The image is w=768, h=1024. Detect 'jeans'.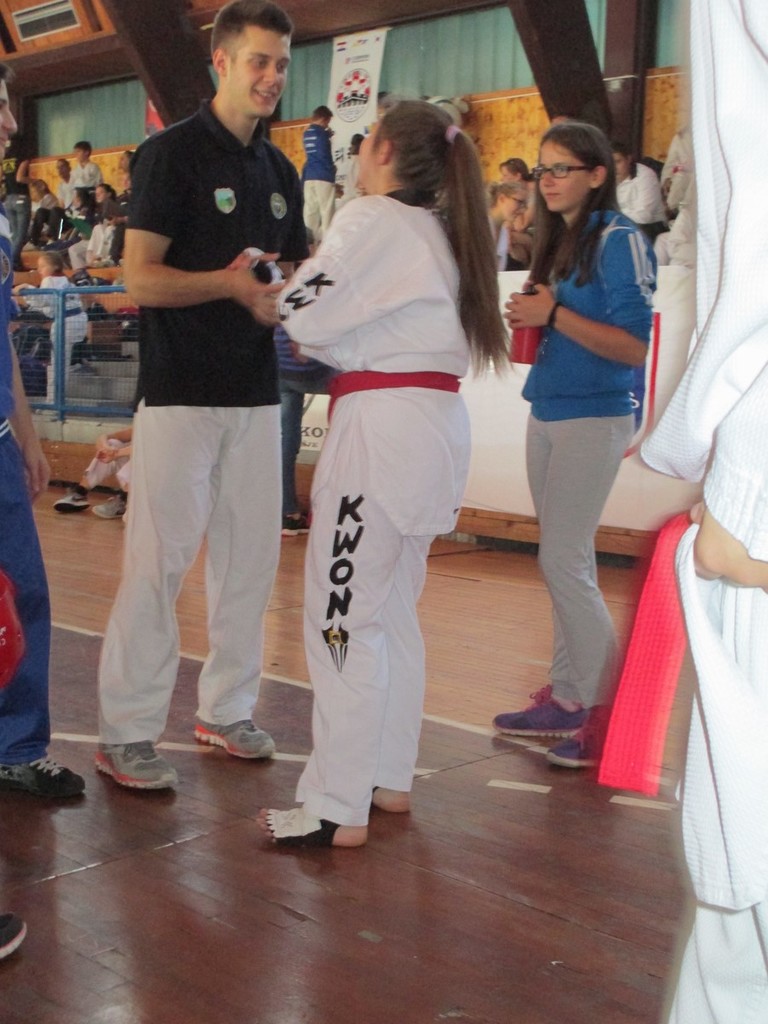
Detection: bbox=(302, 175, 335, 230).
